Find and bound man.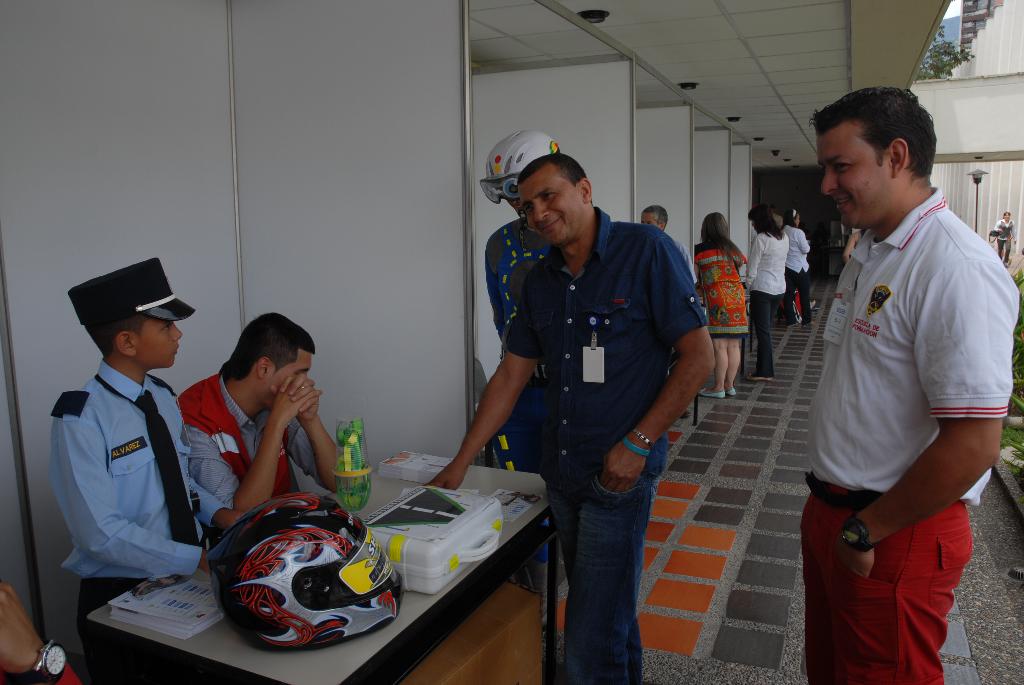
Bound: [634, 205, 695, 424].
